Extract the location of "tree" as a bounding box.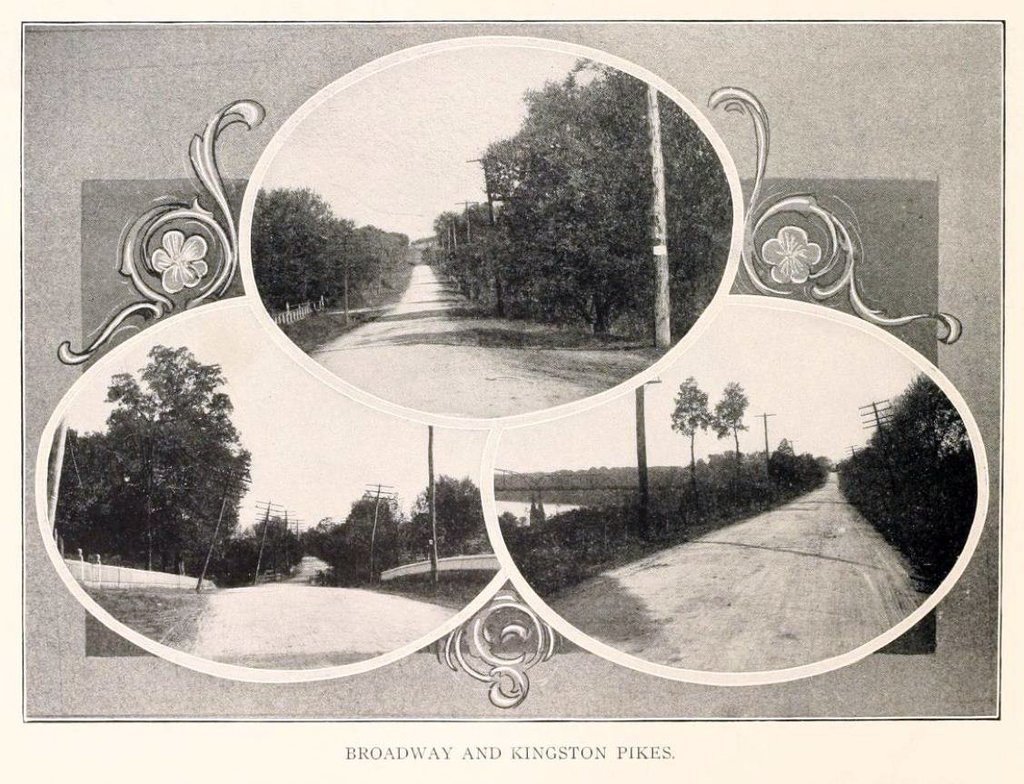
box=[710, 382, 749, 482].
